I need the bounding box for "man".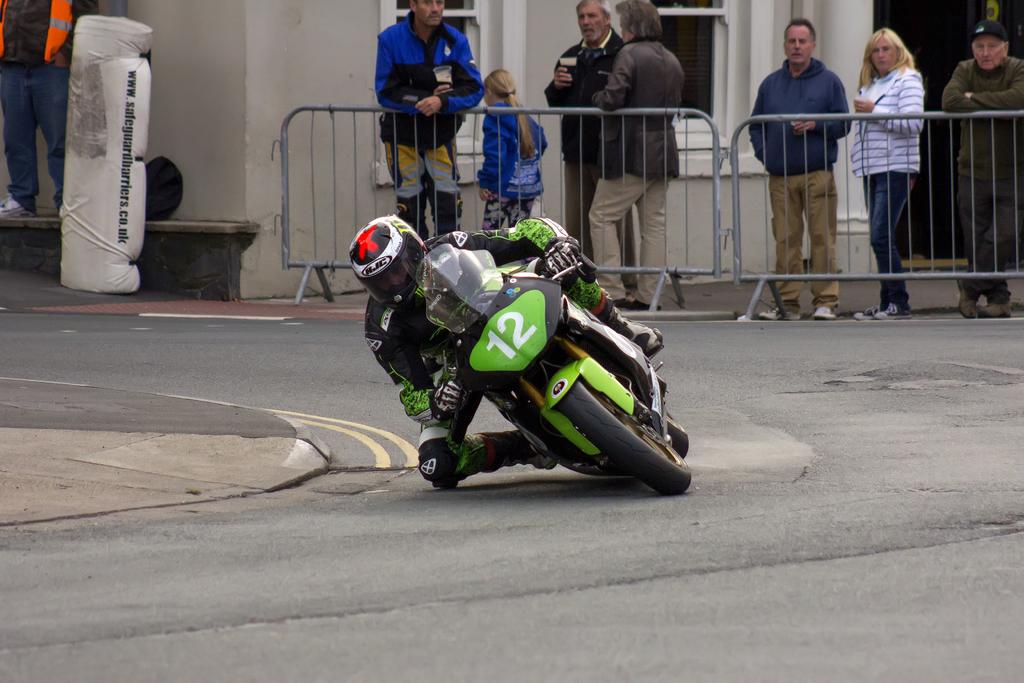
Here it is: region(543, 0, 640, 290).
